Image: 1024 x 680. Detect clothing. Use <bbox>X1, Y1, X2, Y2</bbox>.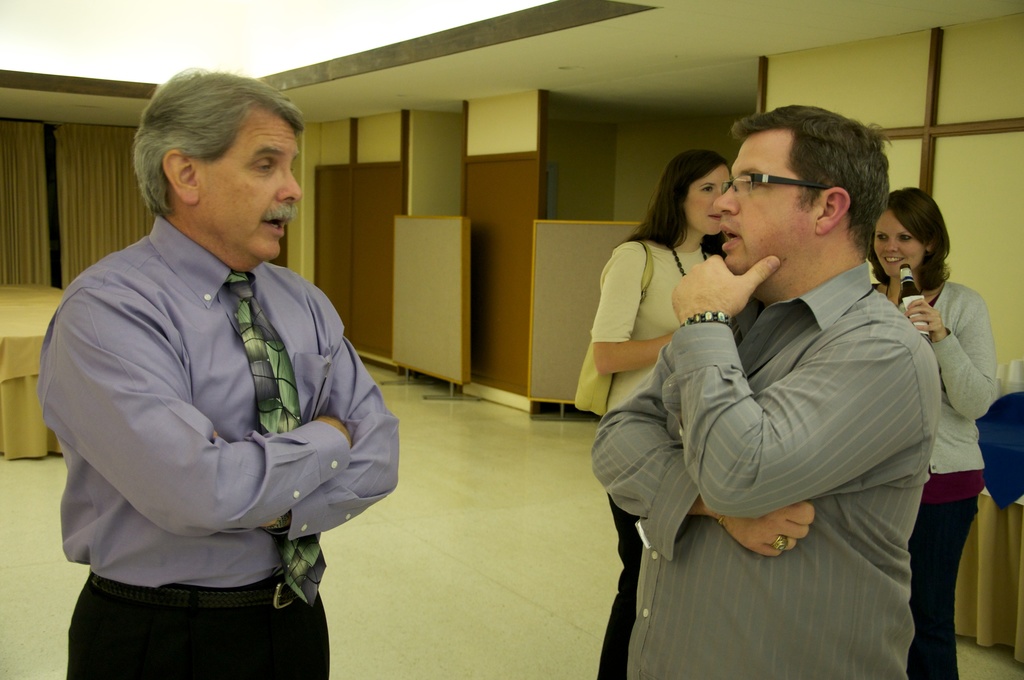
<bbox>572, 256, 929, 675</bbox>.
